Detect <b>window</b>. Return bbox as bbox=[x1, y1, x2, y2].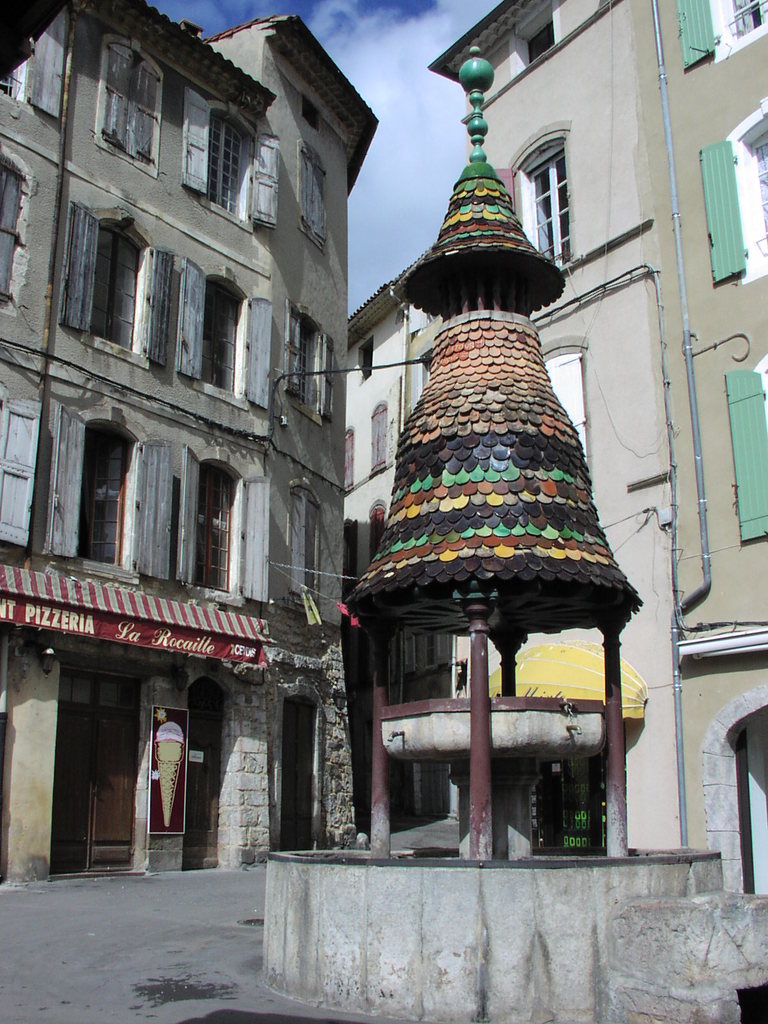
bbox=[344, 519, 360, 599].
